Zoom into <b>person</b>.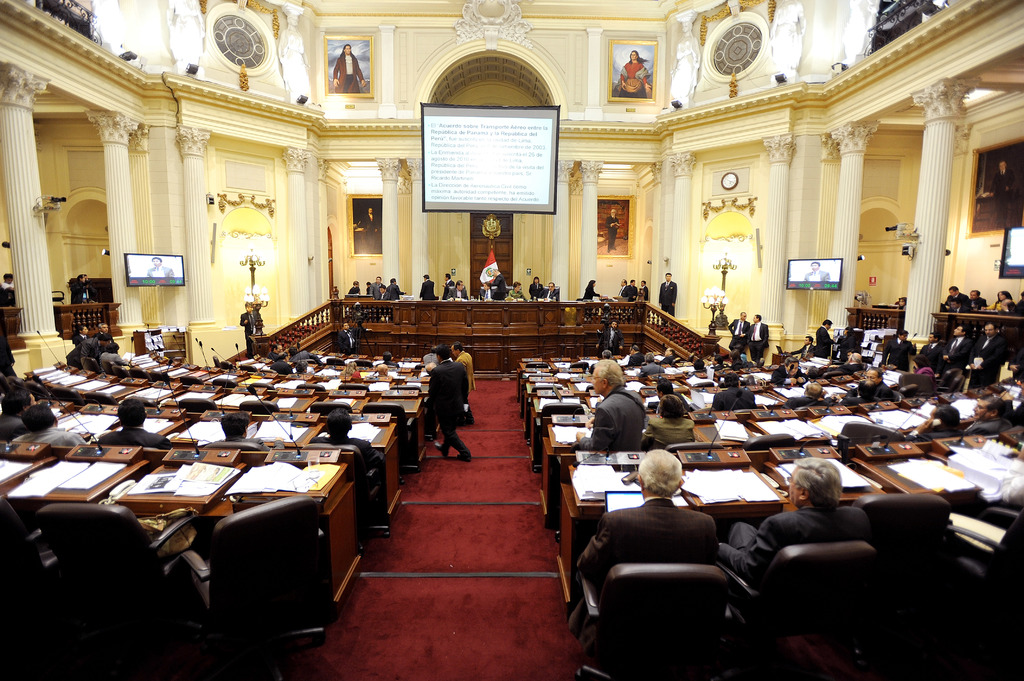
Zoom target: bbox(598, 315, 621, 356).
